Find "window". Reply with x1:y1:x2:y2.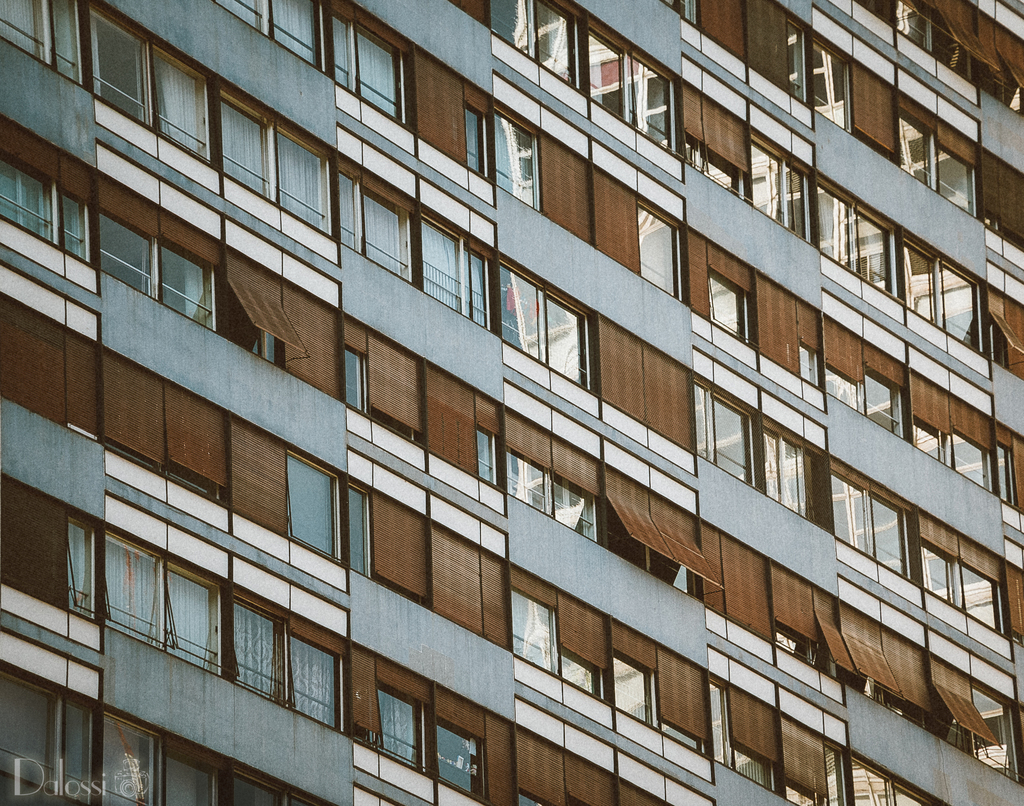
996:421:1023:514.
